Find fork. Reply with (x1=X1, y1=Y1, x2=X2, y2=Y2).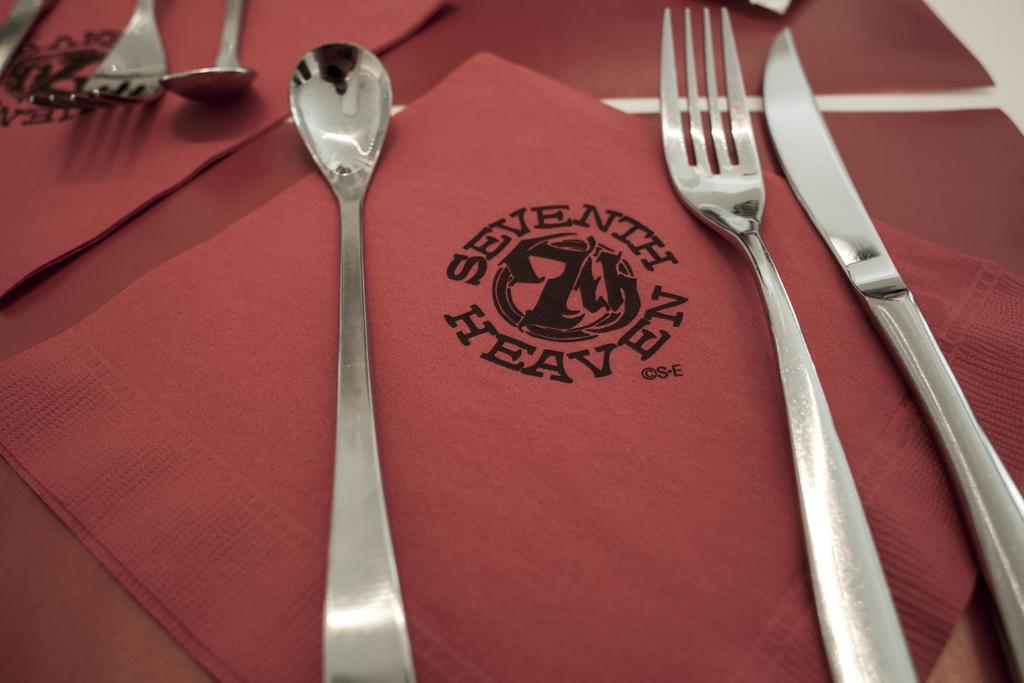
(x1=660, y1=6, x2=923, y2=682).
